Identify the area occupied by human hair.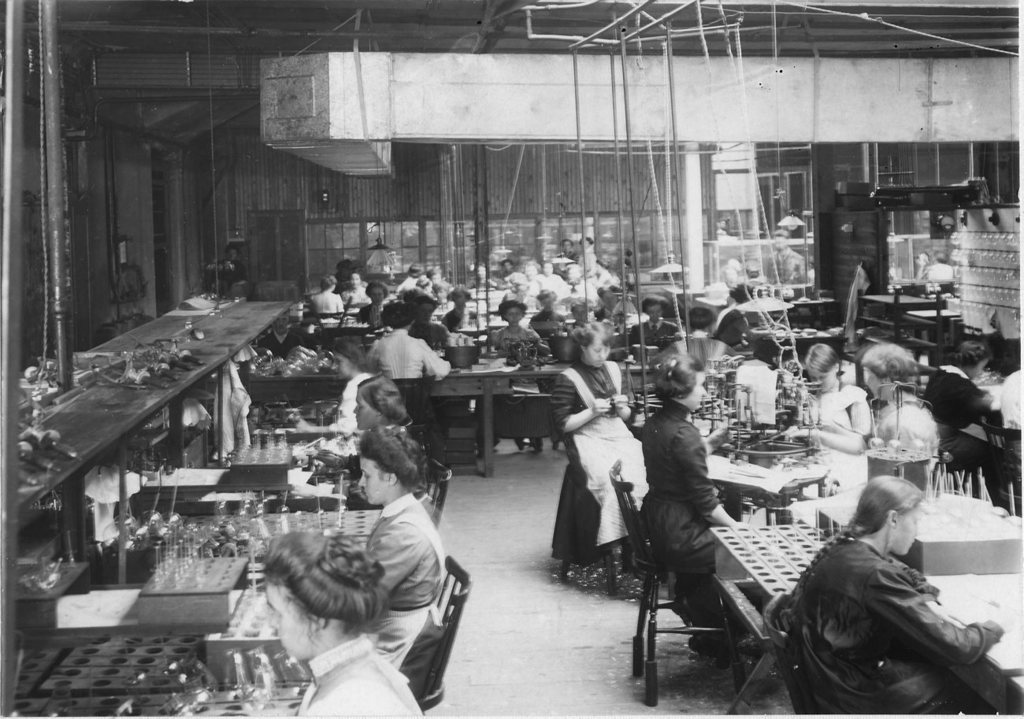
Area: region(732, 281, 755, 302).
